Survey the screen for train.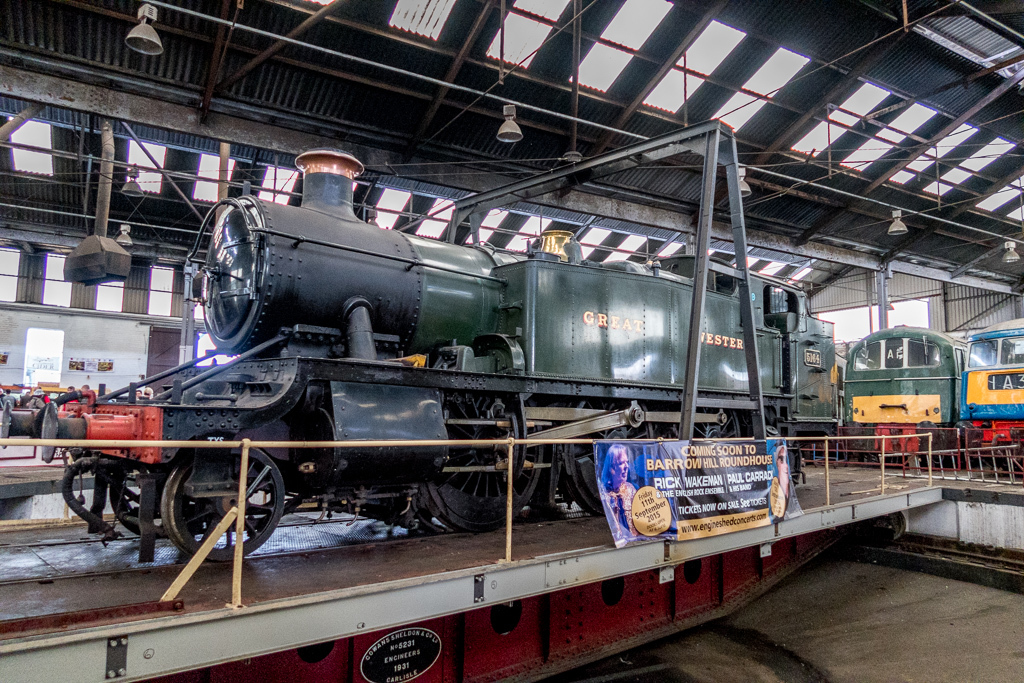
Survey found: 962,320,1023,470.
